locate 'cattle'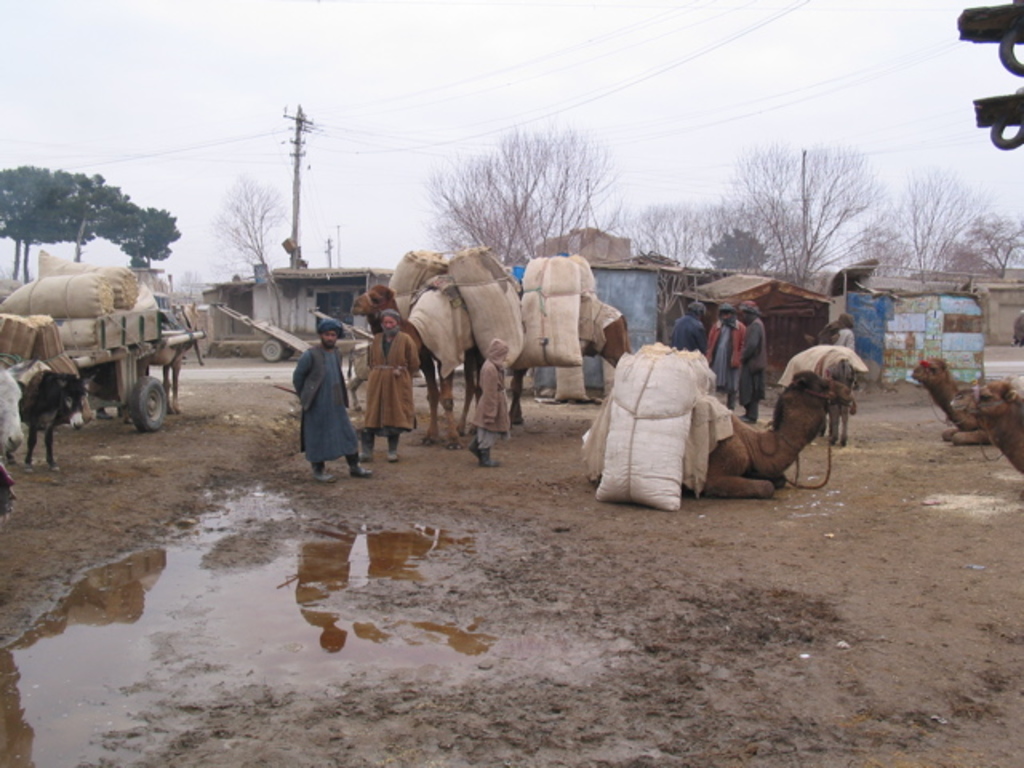
<bbox>947, 378, 1022, 474</bbox>
